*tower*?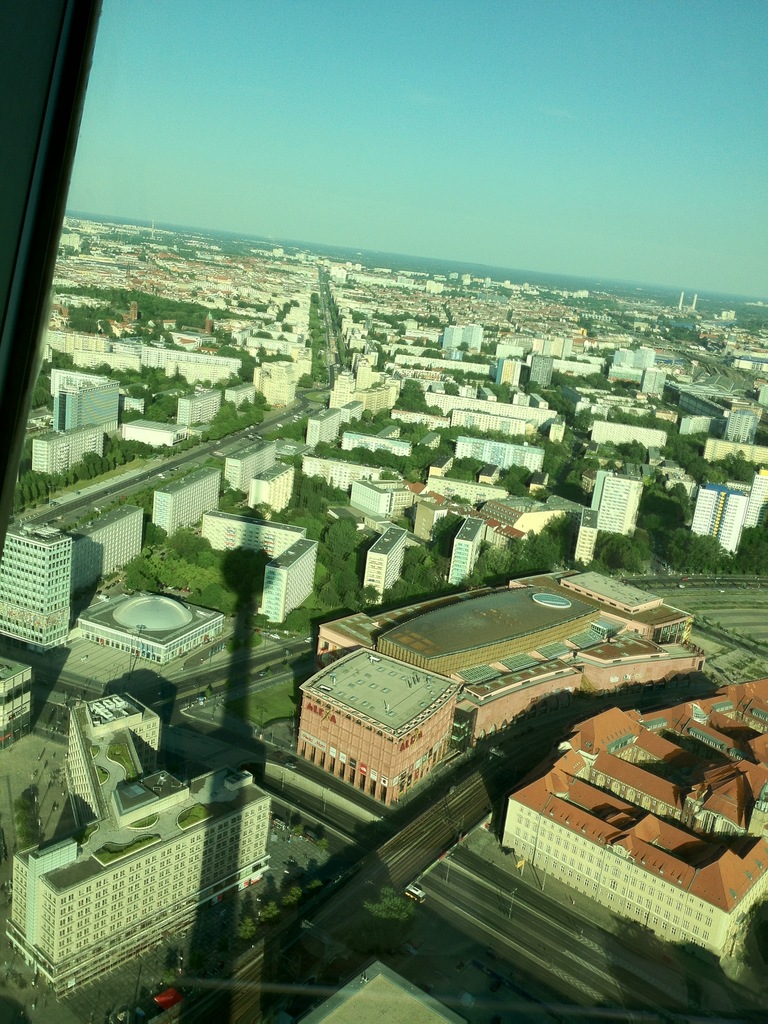
l=444, t=516, r=486, b=586
